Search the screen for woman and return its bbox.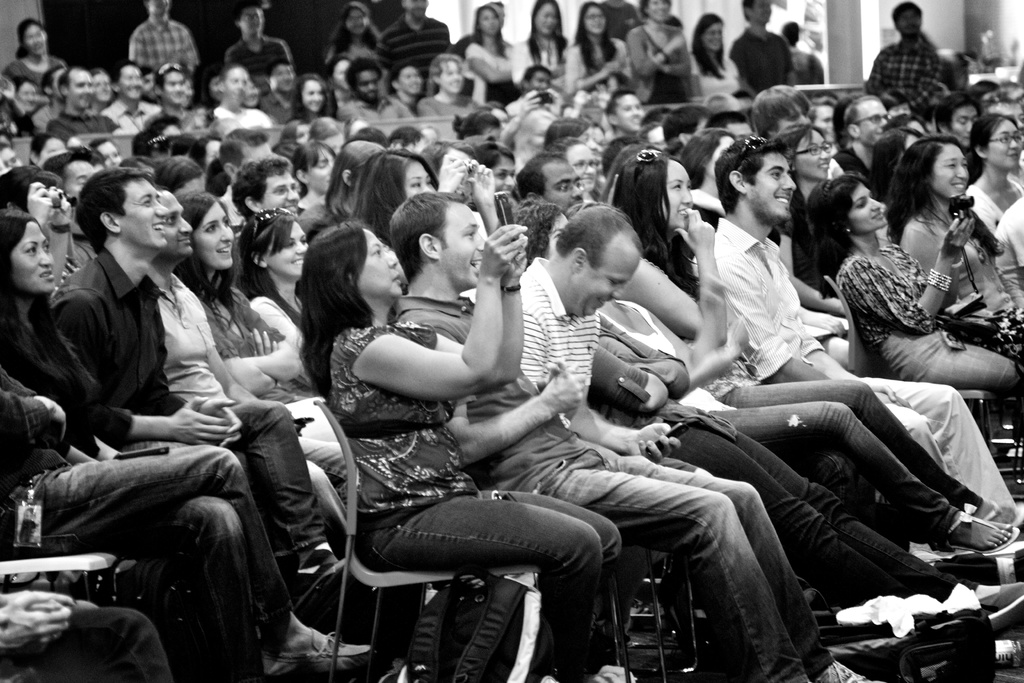
Found: bbox=[676, 126, 735, 237].
